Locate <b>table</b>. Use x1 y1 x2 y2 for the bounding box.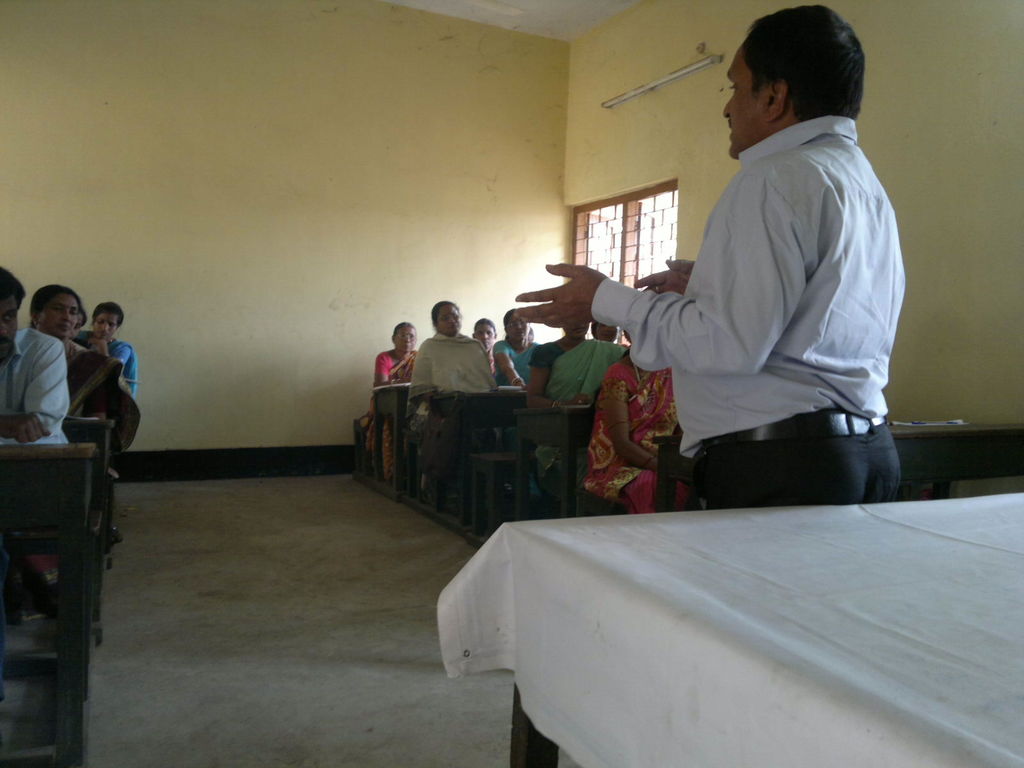
426 394 525 540.
